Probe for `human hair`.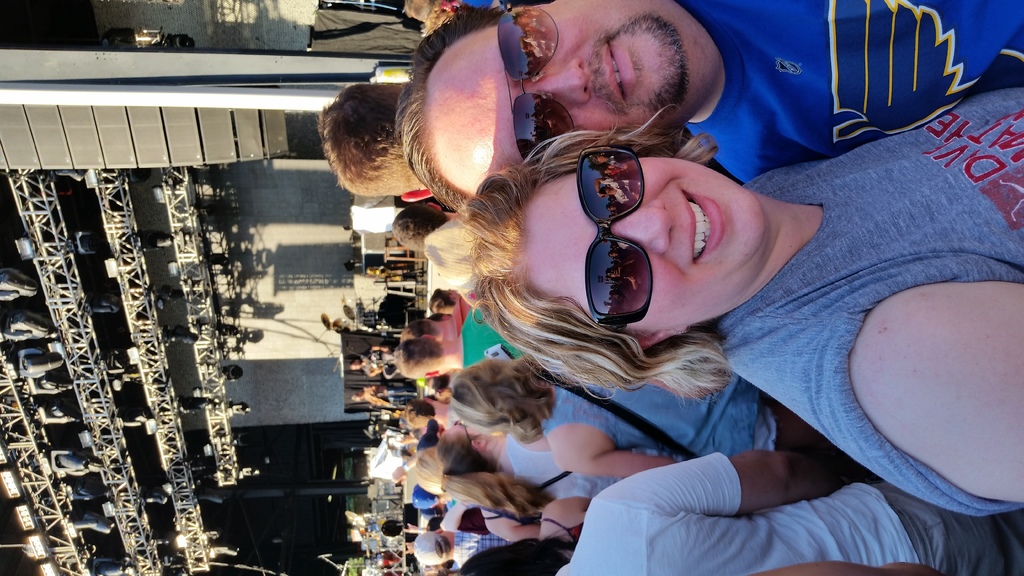
Probe result: bbox=[397, 2, 507, 209].
